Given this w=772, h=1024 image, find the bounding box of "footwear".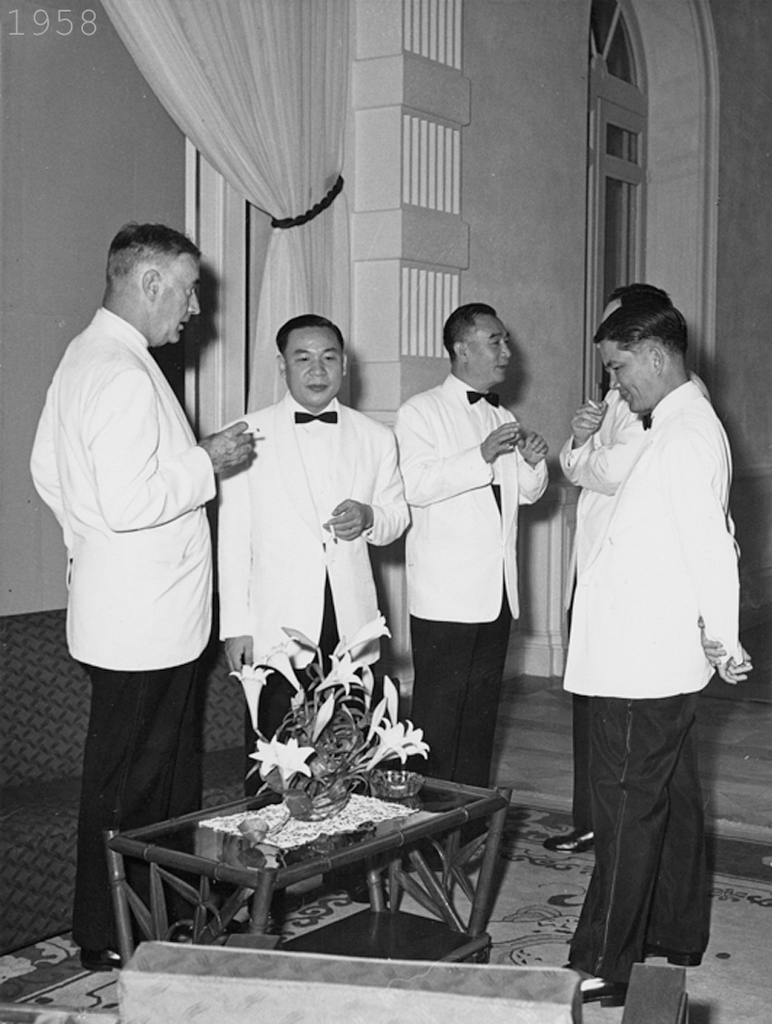
(84,951,122,972).
